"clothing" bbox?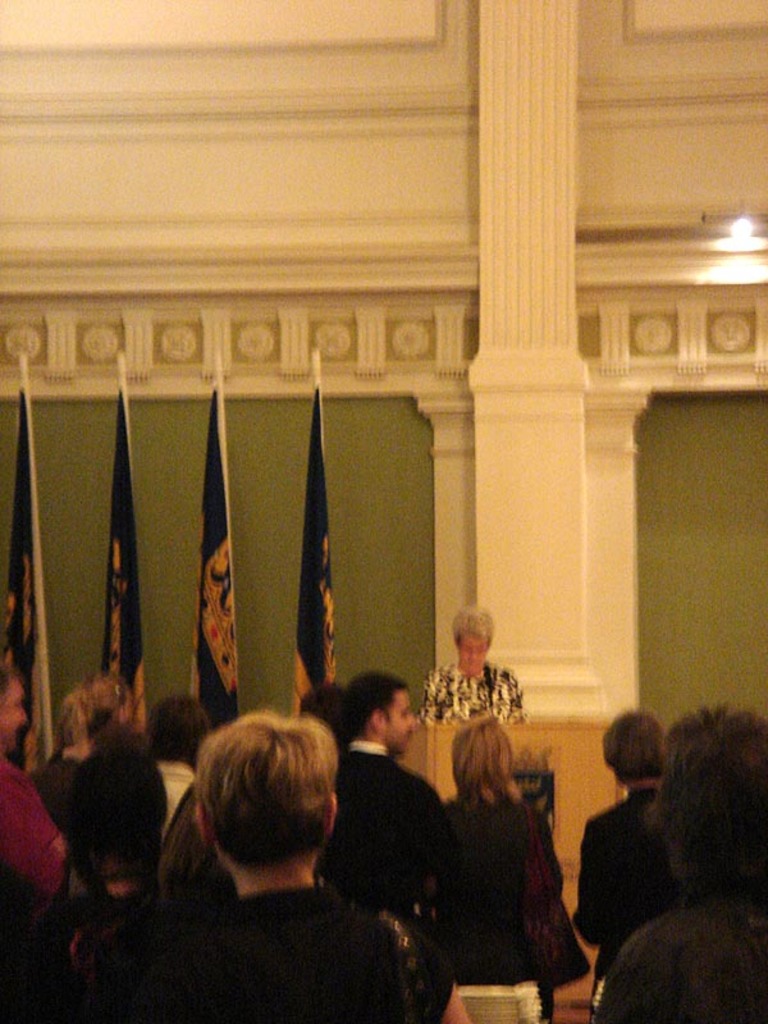
{"x1": 580, "y1": 786, "x2": 690, "y2": 942}
